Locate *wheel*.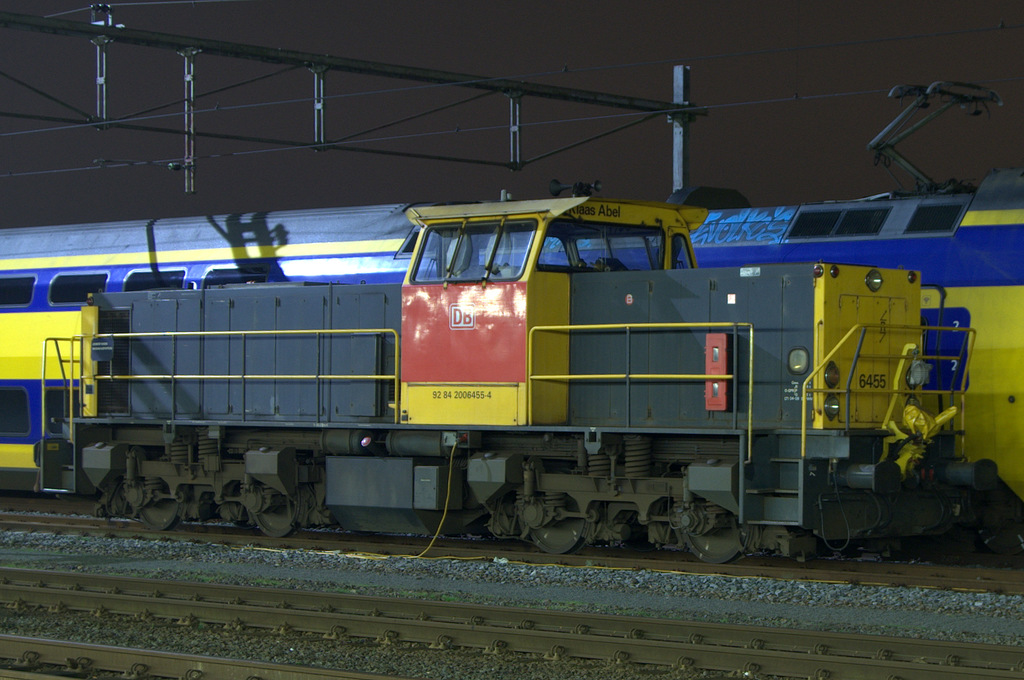
Bounding box: 525/484/589/551.
